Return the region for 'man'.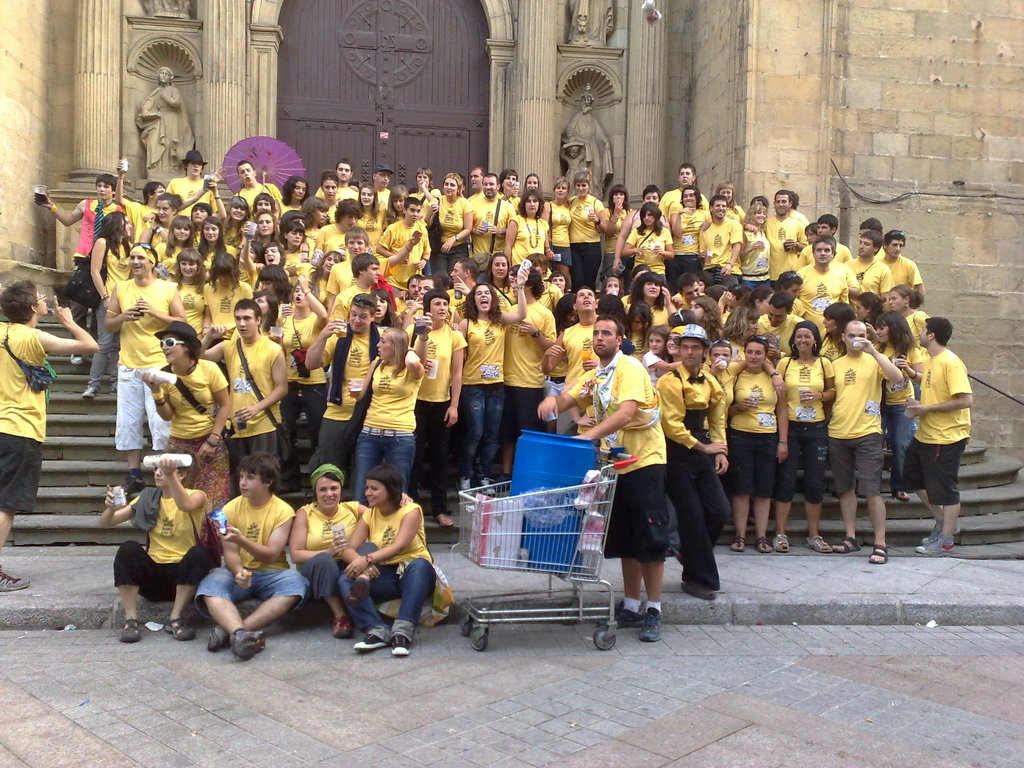
{"x1": 234, "y1": 161, "x2": 284, "y2": 207}.
